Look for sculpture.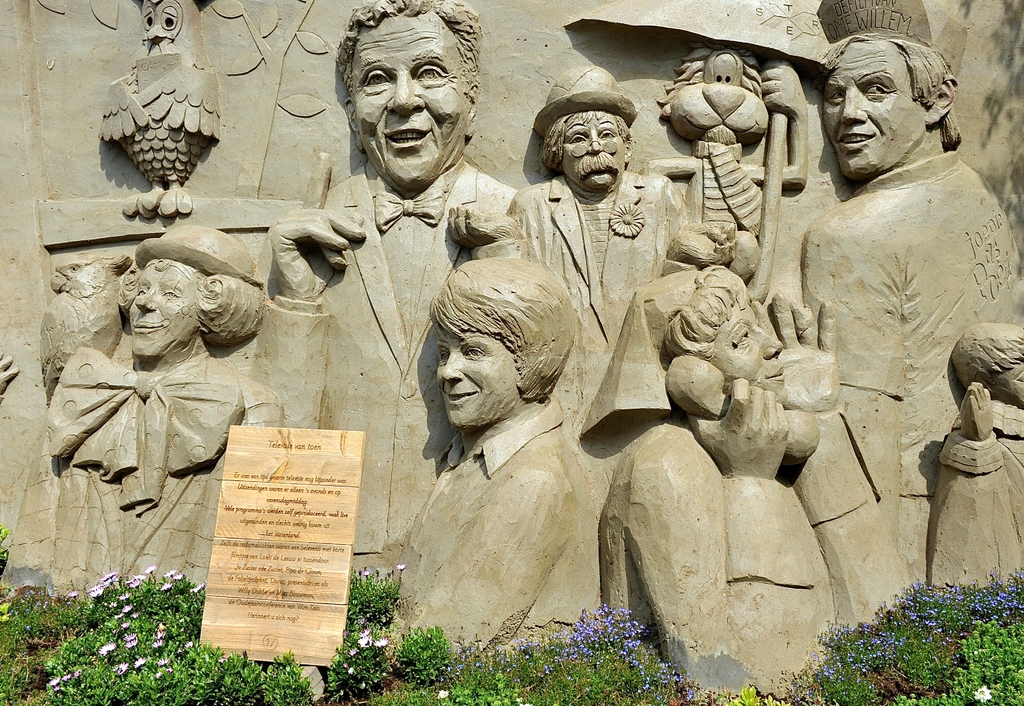
Found: region(641, 37, 807, 275).
